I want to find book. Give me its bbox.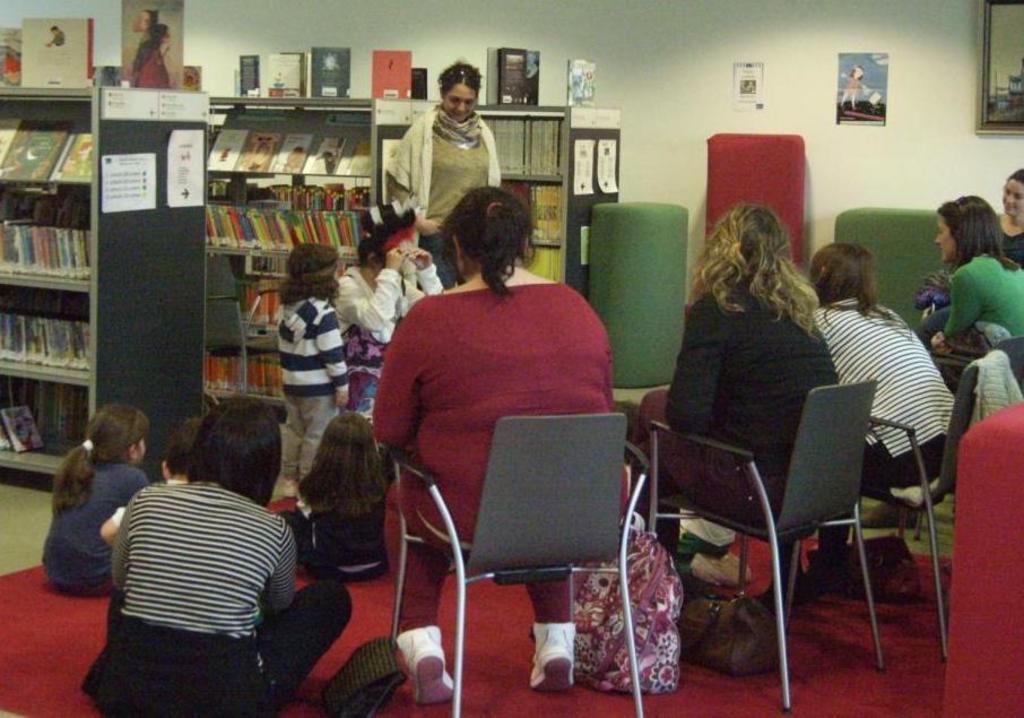
pyautogui.locateOnScreen(274, 131, 314, 173).
